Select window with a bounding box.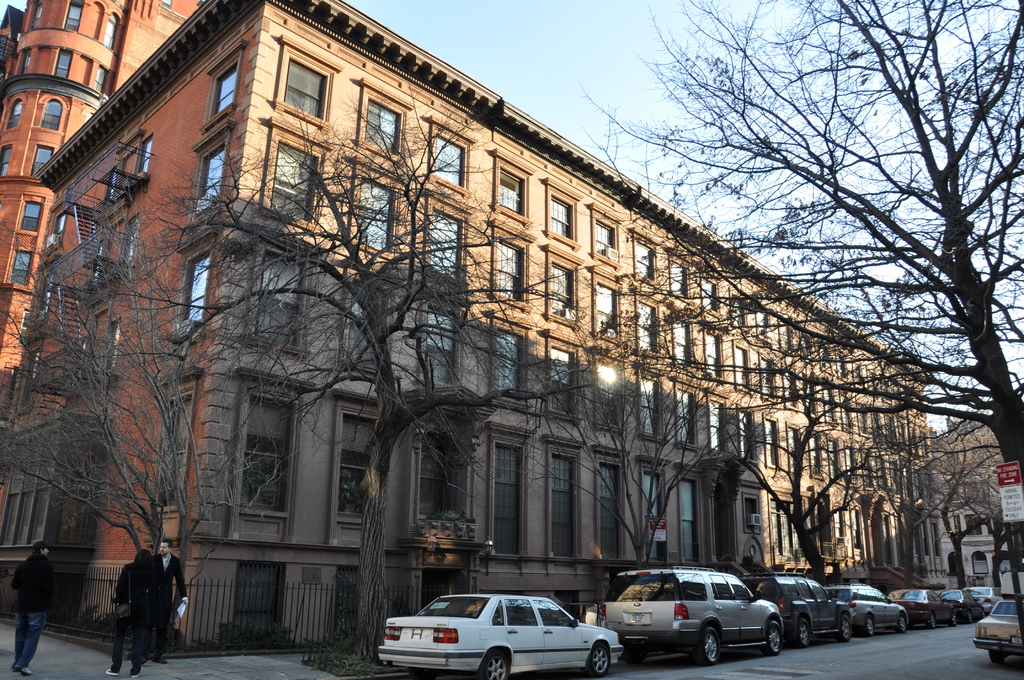
[493,172,526,219].
